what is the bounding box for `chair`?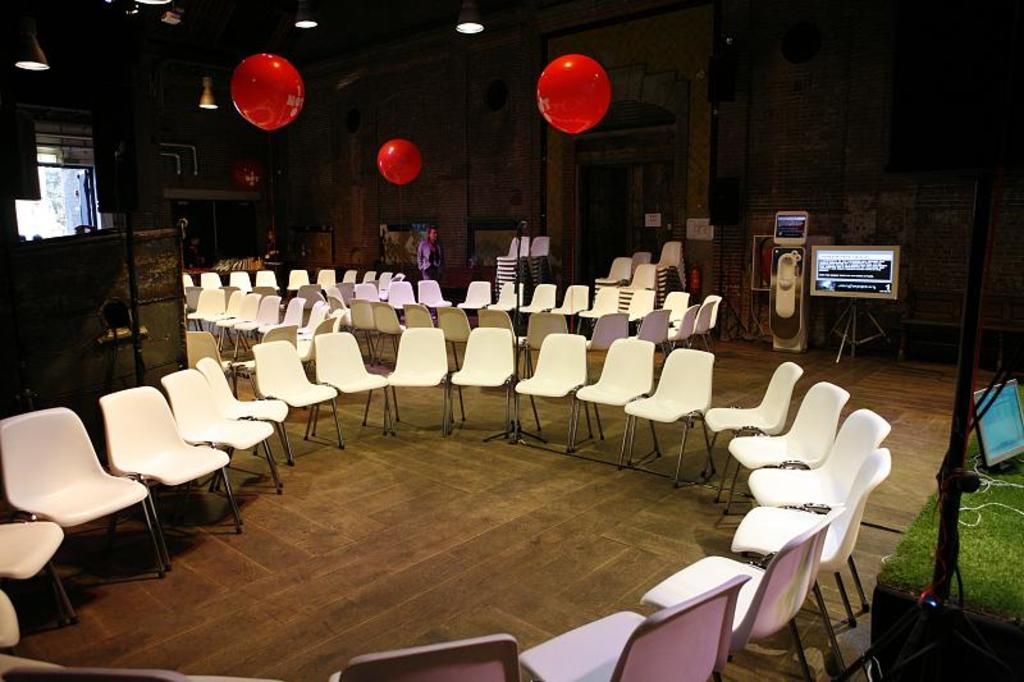
bbox(457, 282, 485, 313).
